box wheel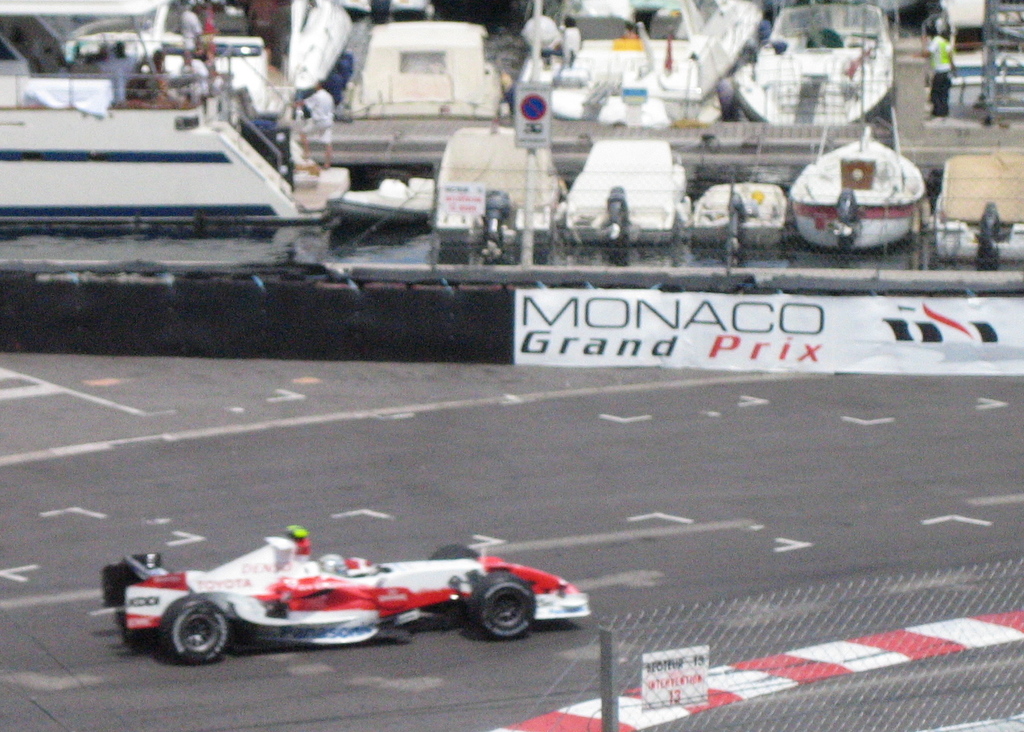
detection(135, 611, 225, 675)
